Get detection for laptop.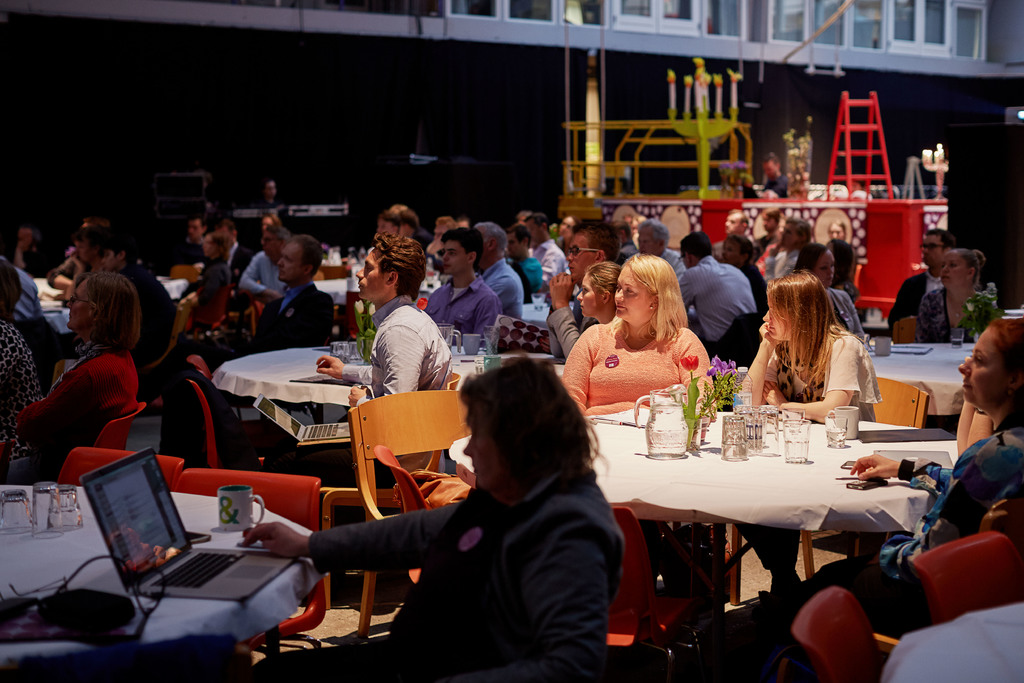
Detection: x1=77 y1=456 x2=308 y2=639.
